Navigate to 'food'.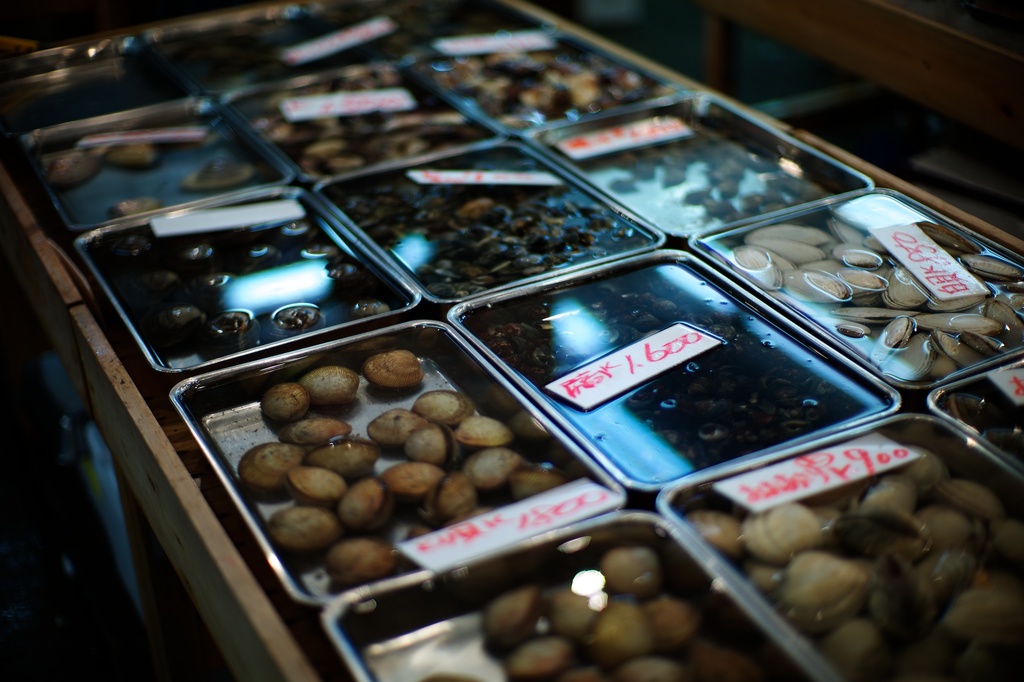
Navigation target: <bbox>684, 433, 1023, 681</bbox>.
